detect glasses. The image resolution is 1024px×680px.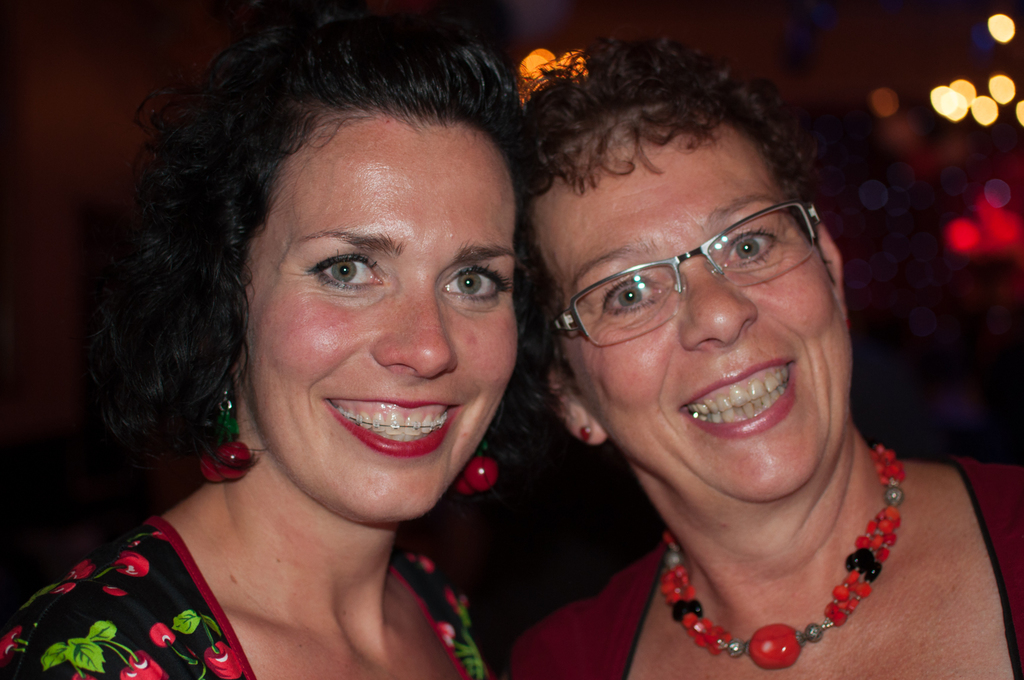
x1=554 y1=207 x2=838 y2=332.
